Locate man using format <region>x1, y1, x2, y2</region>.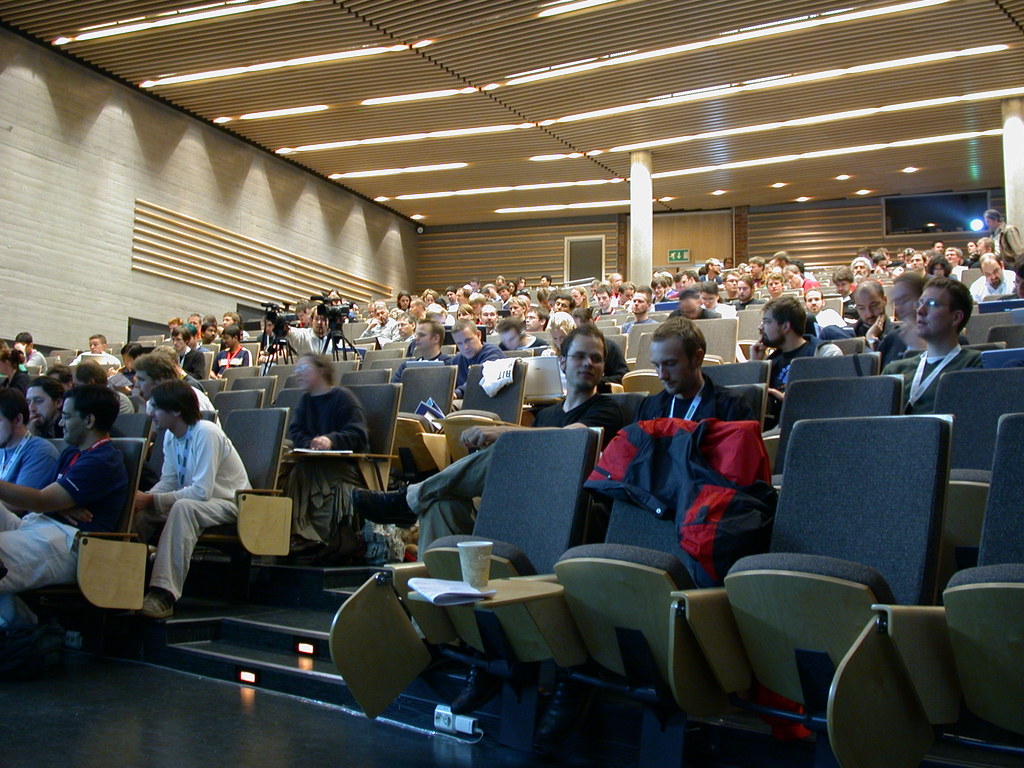
<region>541, 291, 576, 333</region>.
